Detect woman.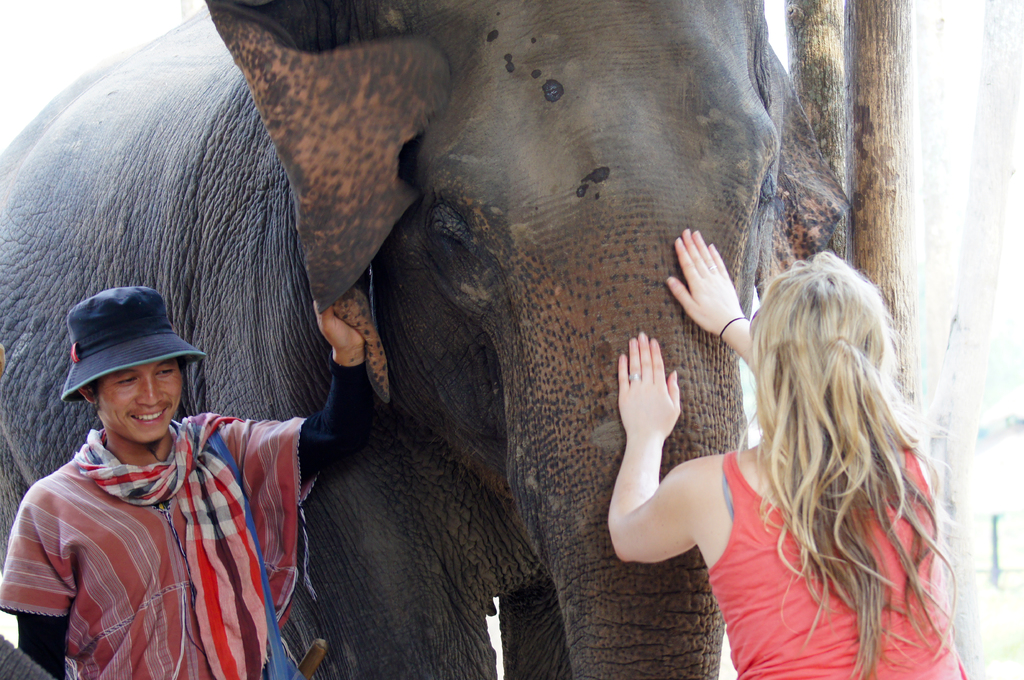
Detected at [x1=605, y1=226, x2=966, y2=677].
